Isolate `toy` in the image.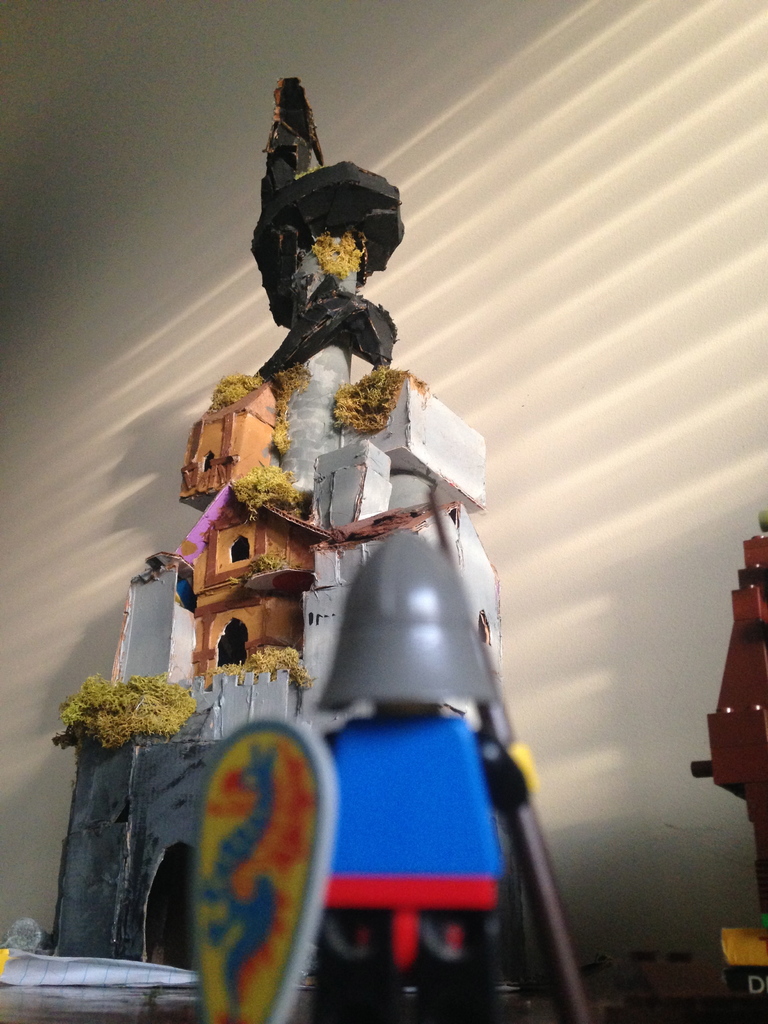
Isolated region: rect(321, 358, 497, 502).
